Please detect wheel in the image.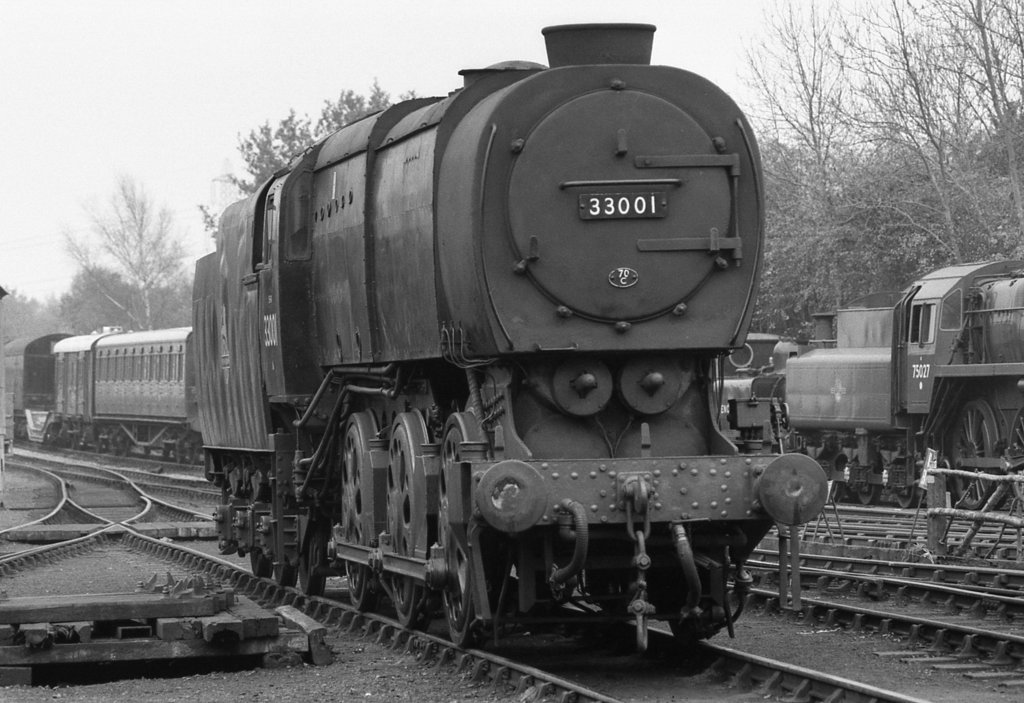
273,565,304,582.
